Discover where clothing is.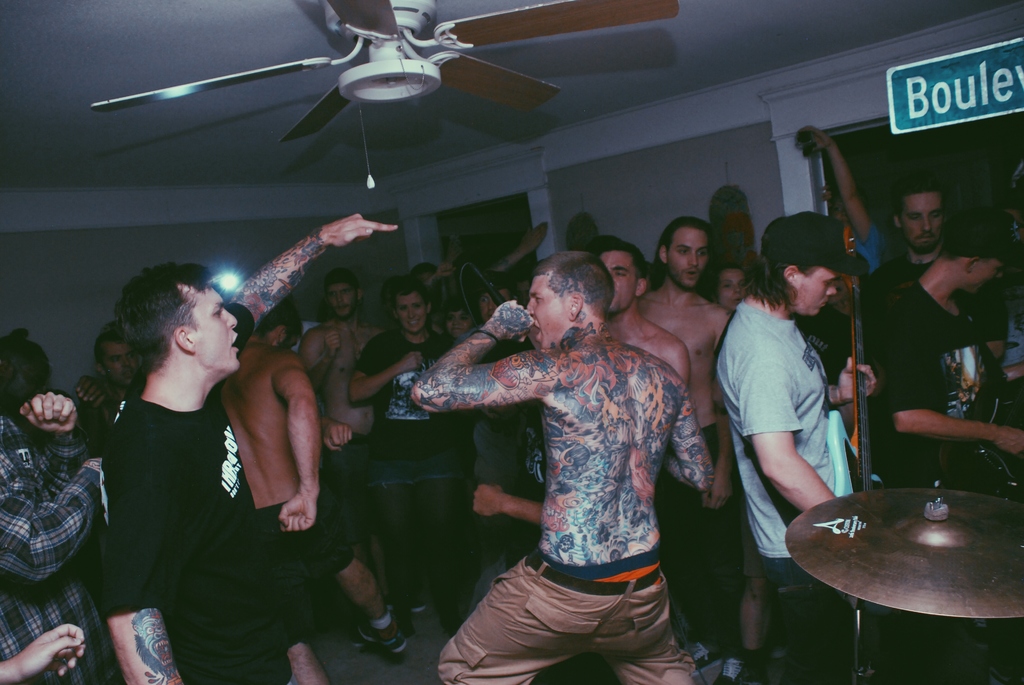
Discovered at bbox(100, 304, 312, 684).
